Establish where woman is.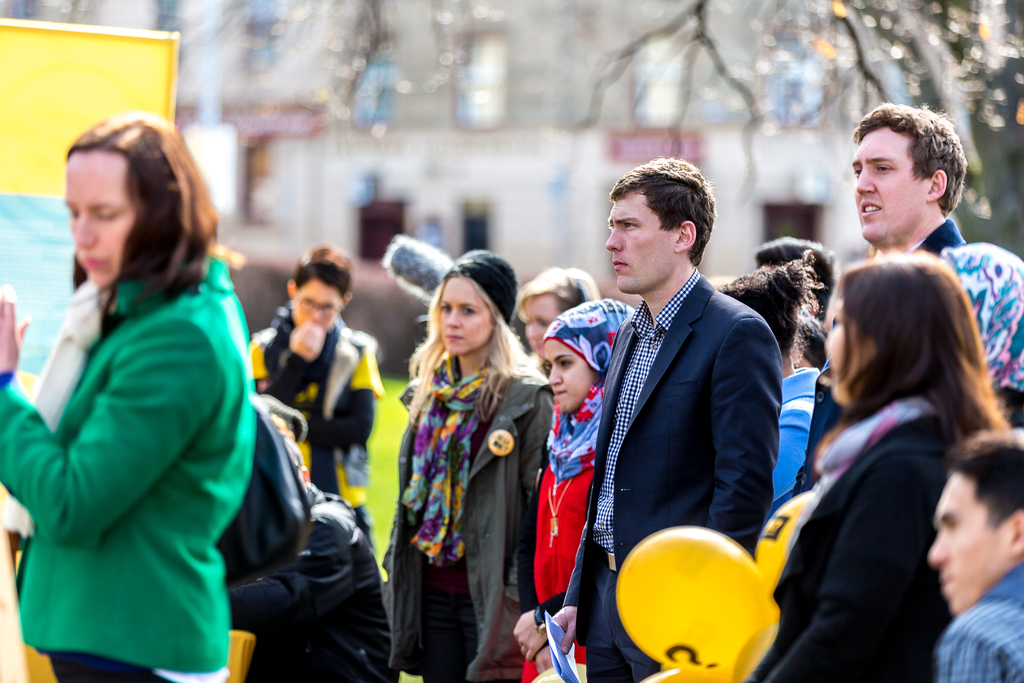
Established at (x1=710, y1=242, x2=831, y2=502).
